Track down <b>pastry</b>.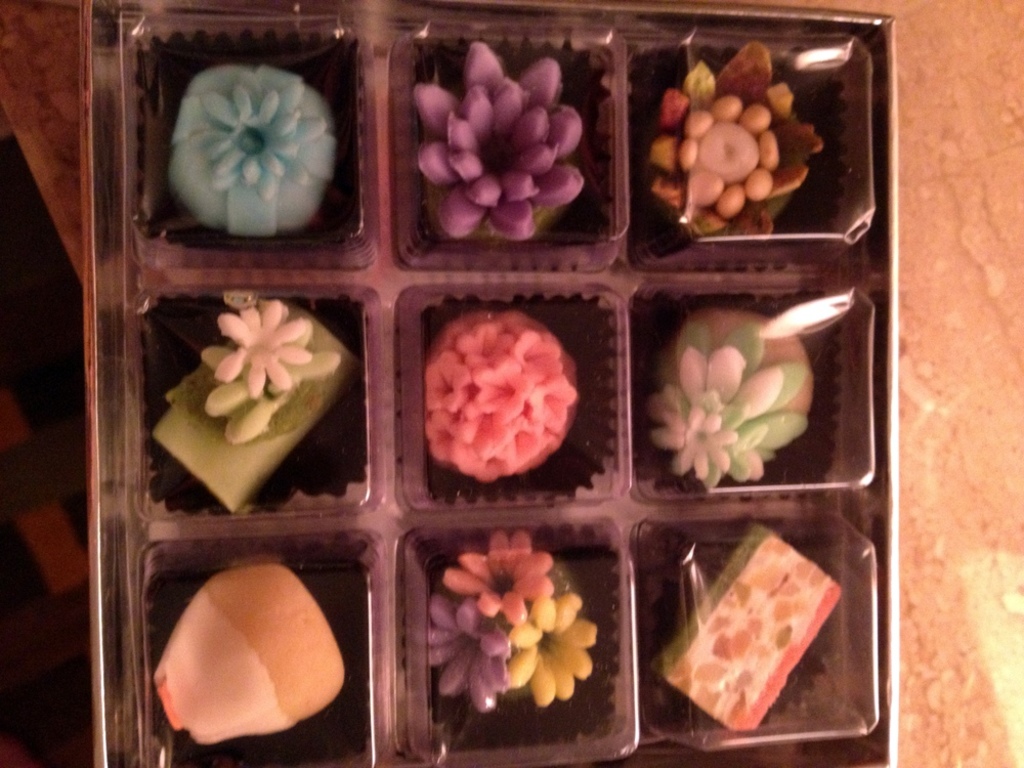
Tracked to {"left": 418, "top": 309, "right": 590, "bottom": 506}.
